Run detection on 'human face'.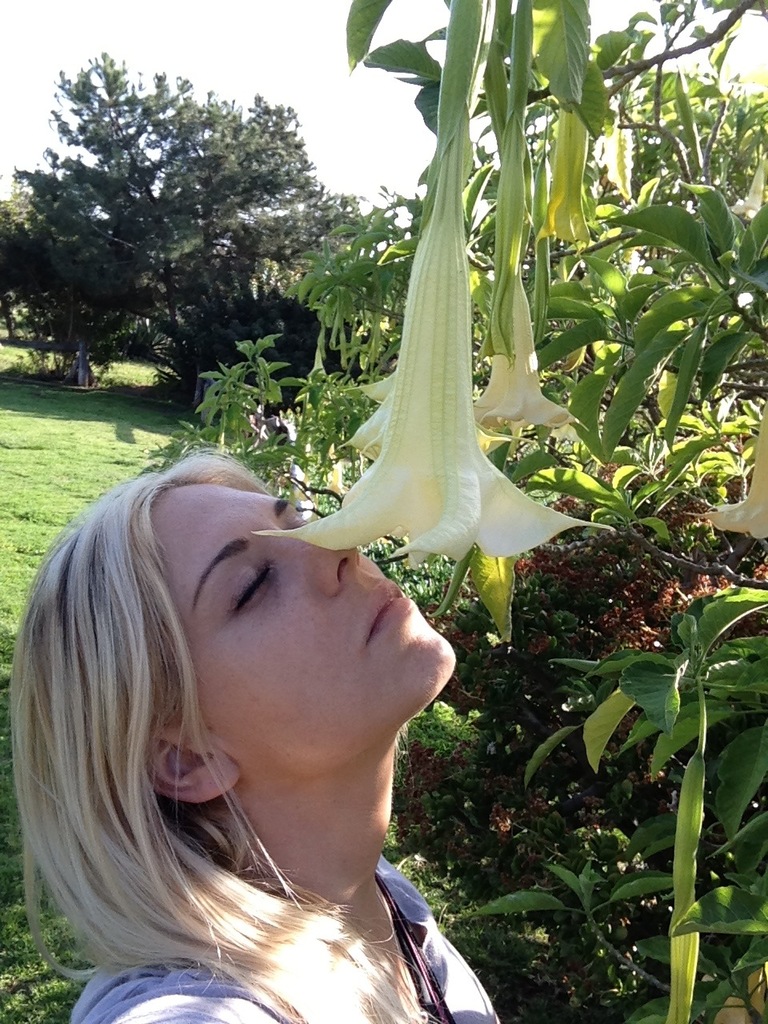
Result: [left=150, top=478, right=454, bottom=779].
